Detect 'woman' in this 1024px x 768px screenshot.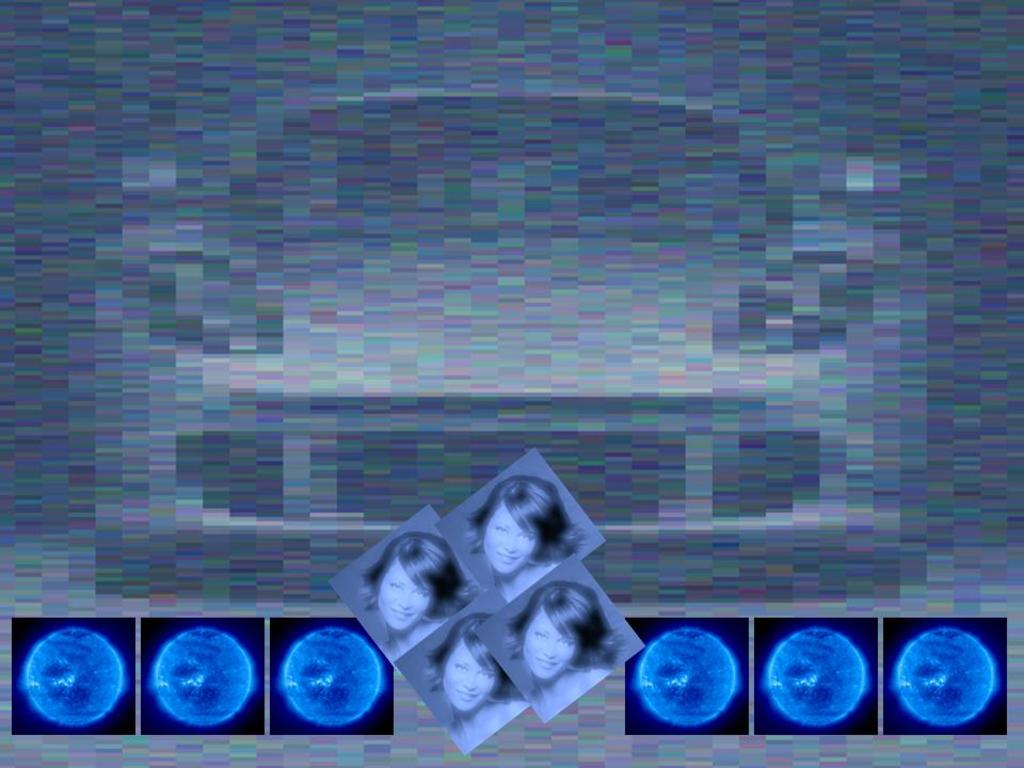
Detection: Rect(358, 534, 483, 662).
